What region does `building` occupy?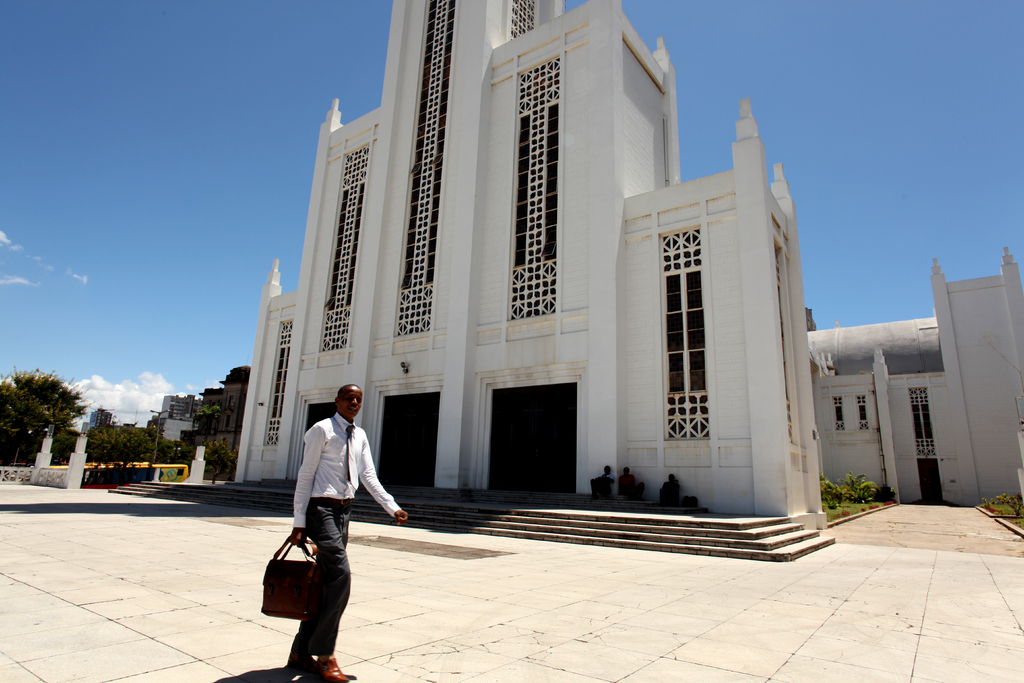
bbox=[229, 0, 1023, 549].
